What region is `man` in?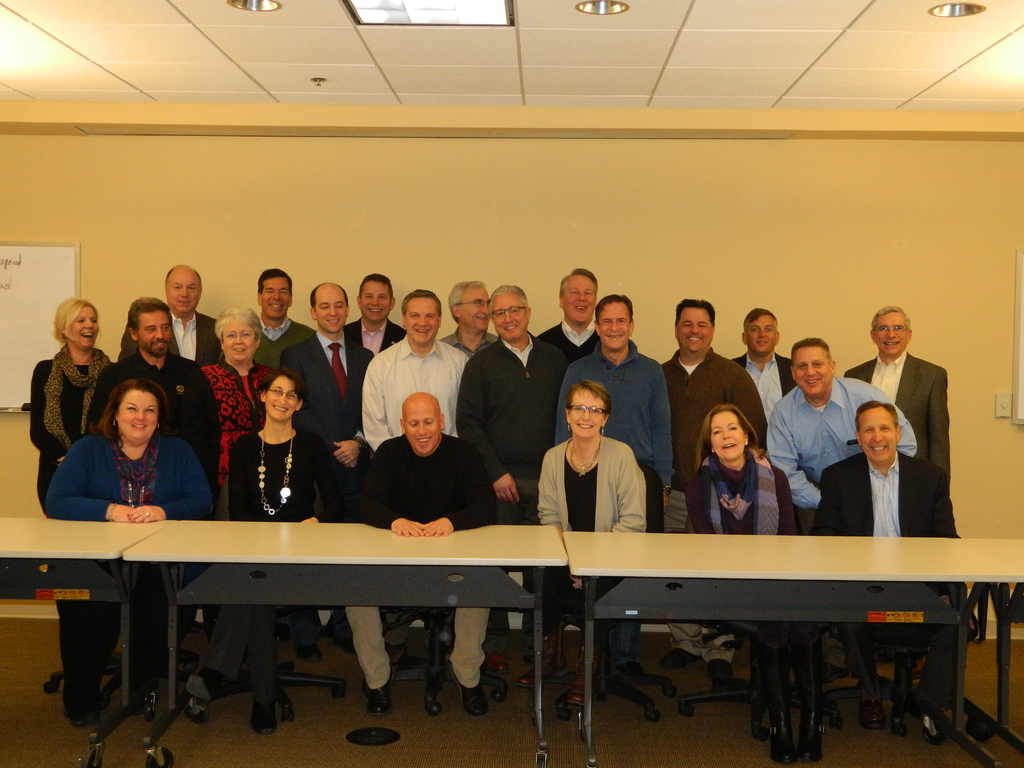
[left=292, top=282, right=380, bottom=413].
